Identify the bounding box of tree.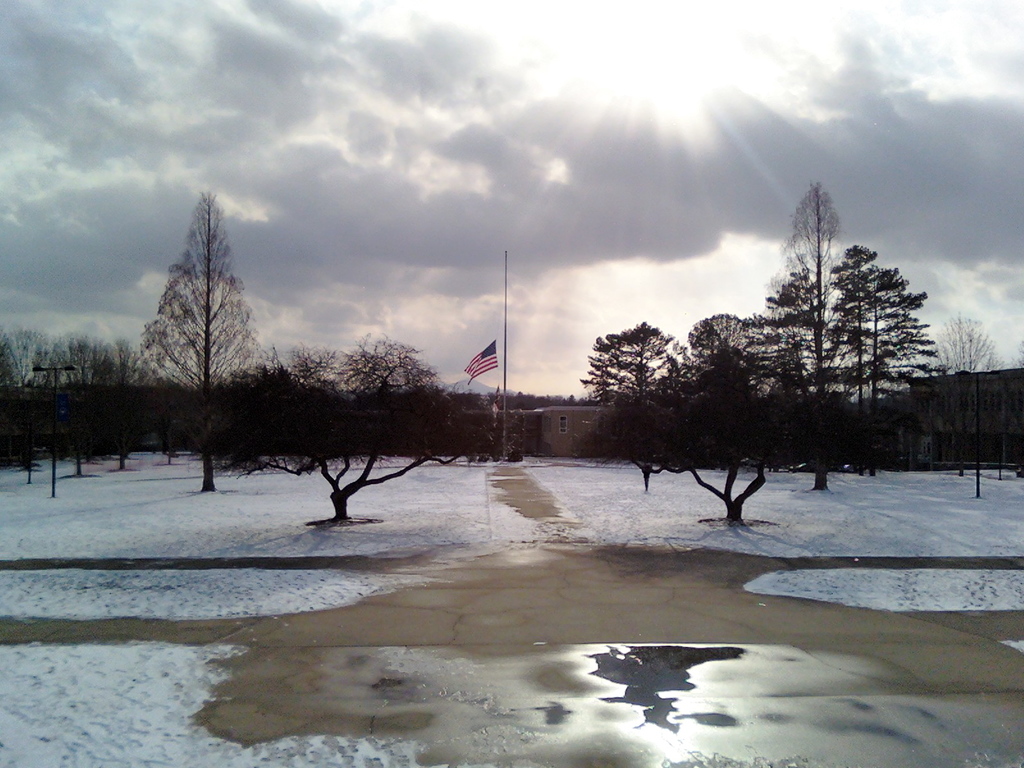
Rect(819, 239, 948, 474).
